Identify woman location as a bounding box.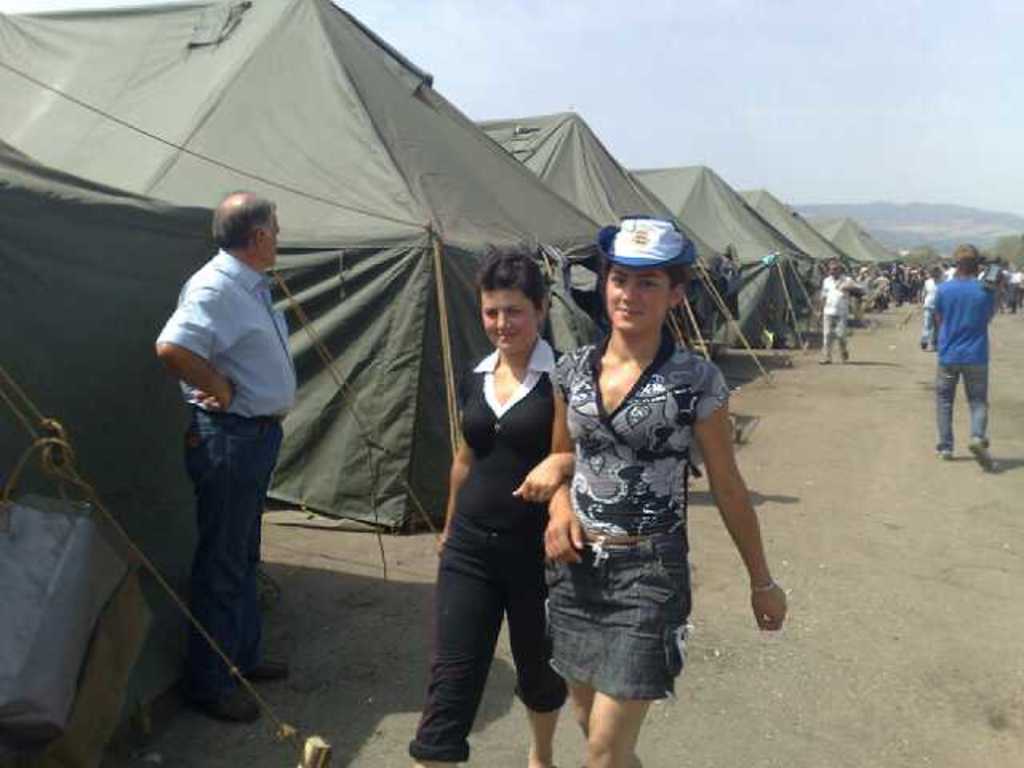
{"left": 405, "top": 238, "right": 574, "bottom": 766}.
